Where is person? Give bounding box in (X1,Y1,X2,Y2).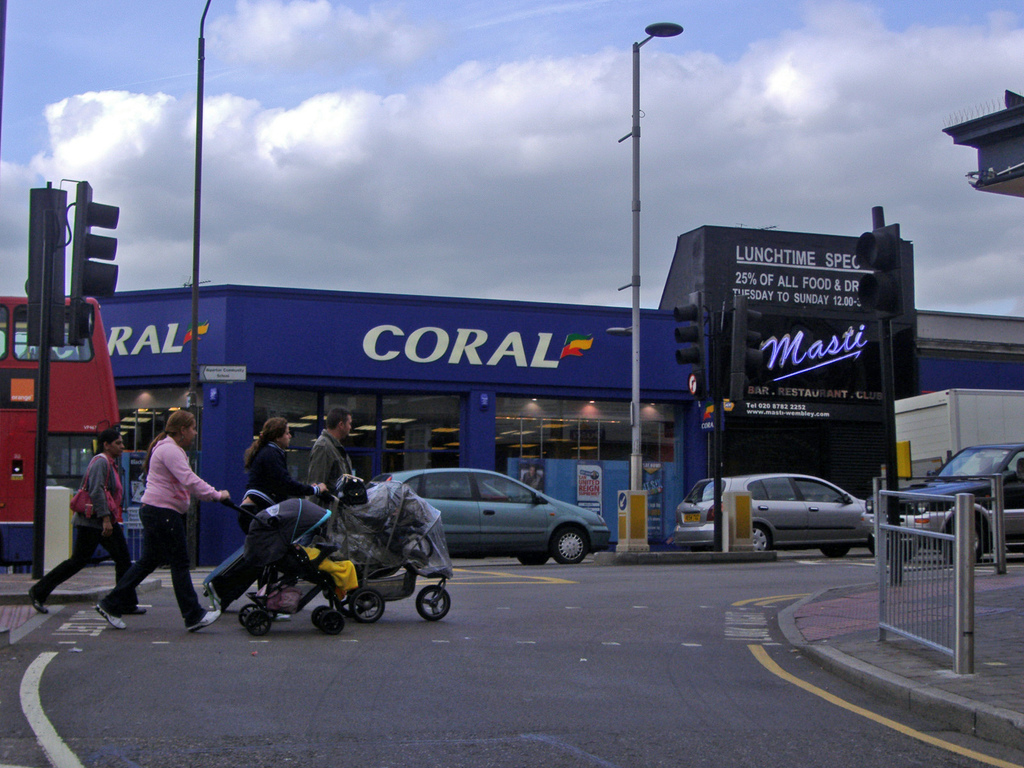
(253,415,342,506).
